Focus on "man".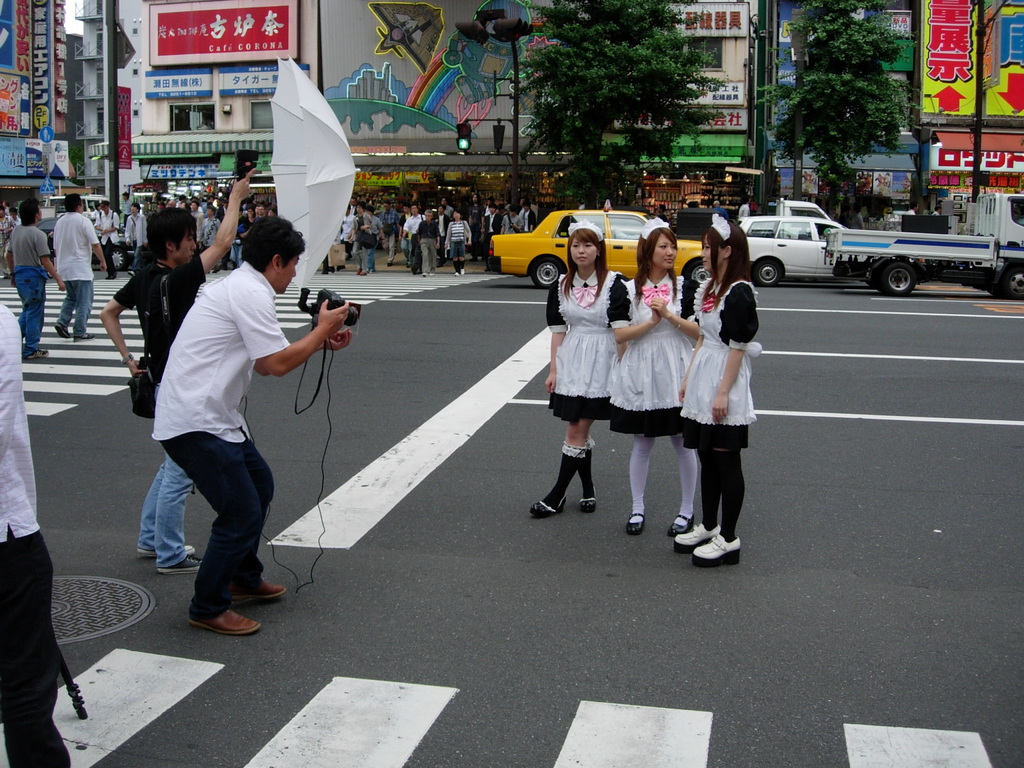
Focused at BBox(399, 205, 425, 272).
